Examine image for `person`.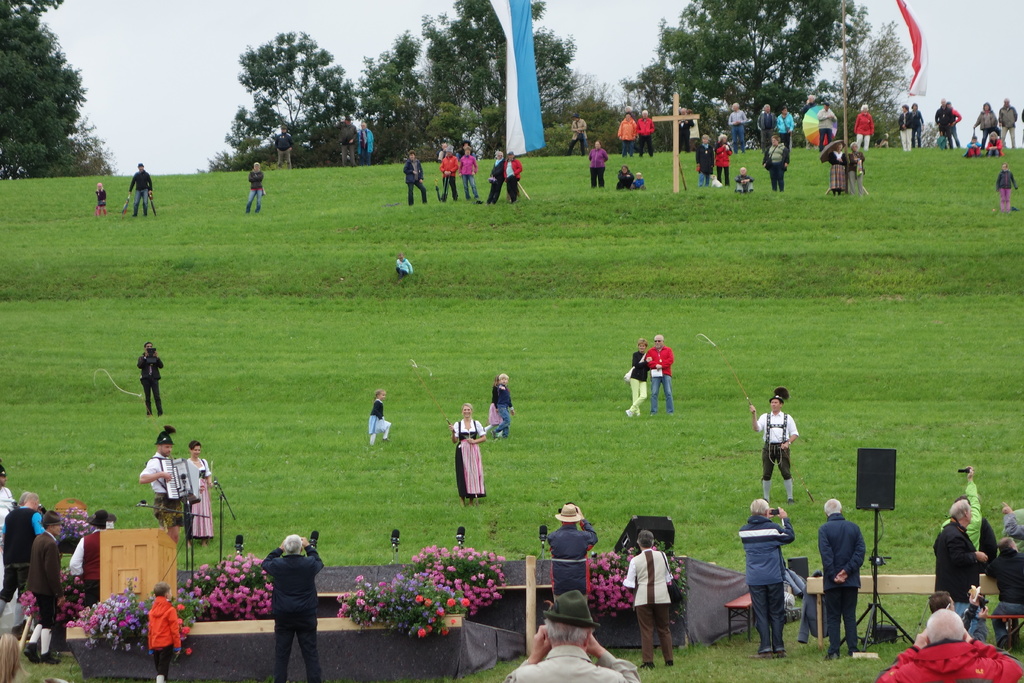
Examination result: <bbox>449, 403, 483, 501</bbox>.
